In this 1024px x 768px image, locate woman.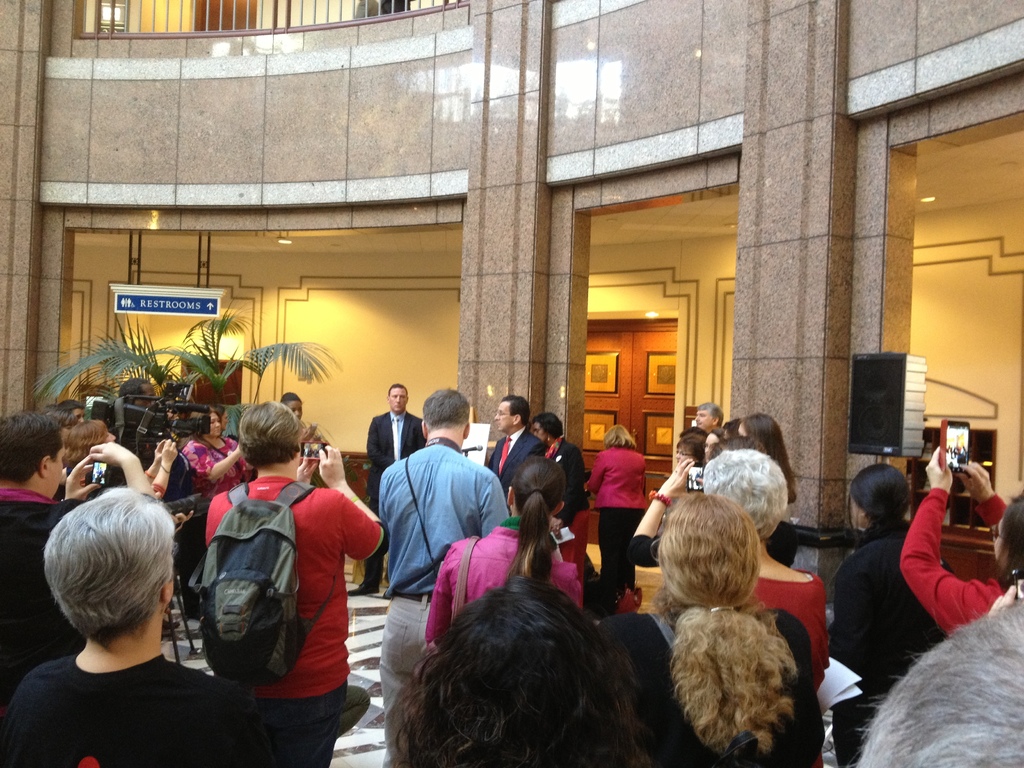
Bounding box: rect(624, 435, 799, 573).
